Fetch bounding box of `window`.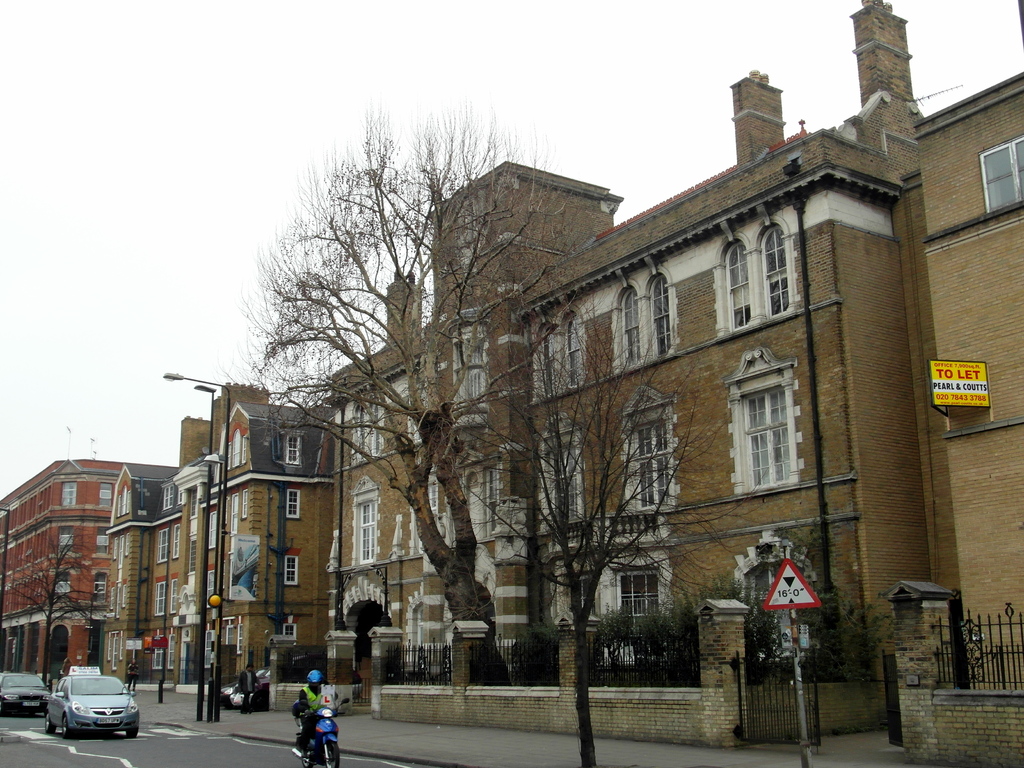
Bbox: box(225, 425, 249, 470).
